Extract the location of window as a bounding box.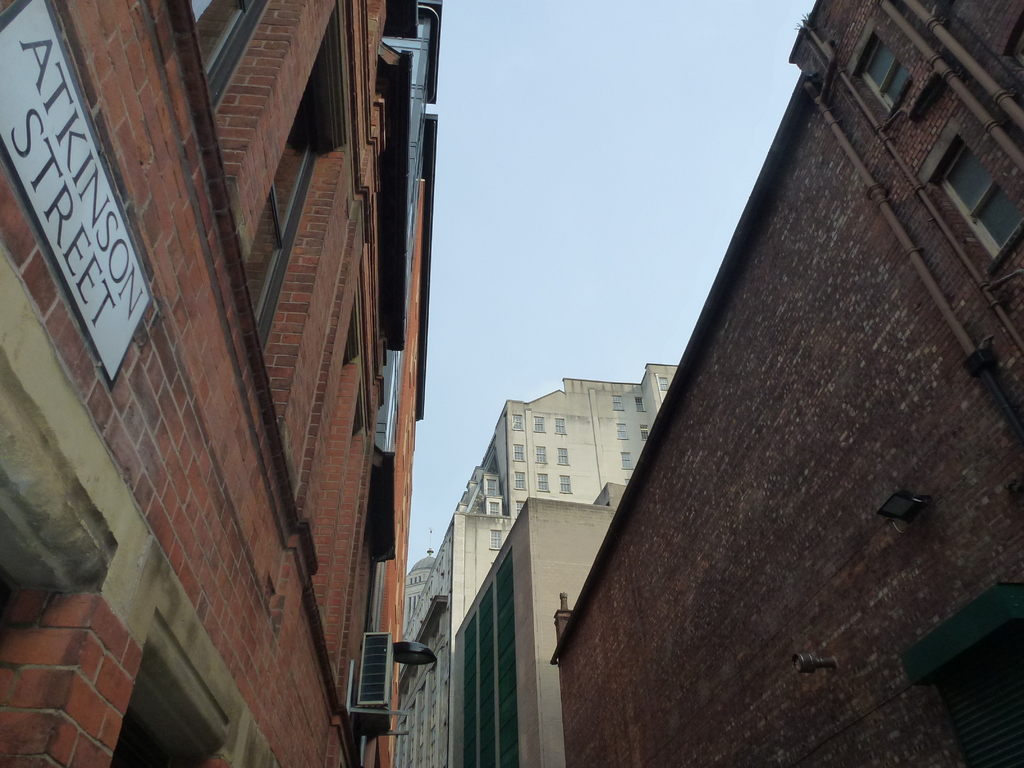
pyautogui.locateOnScreen(936, 141, 1023, 254).
